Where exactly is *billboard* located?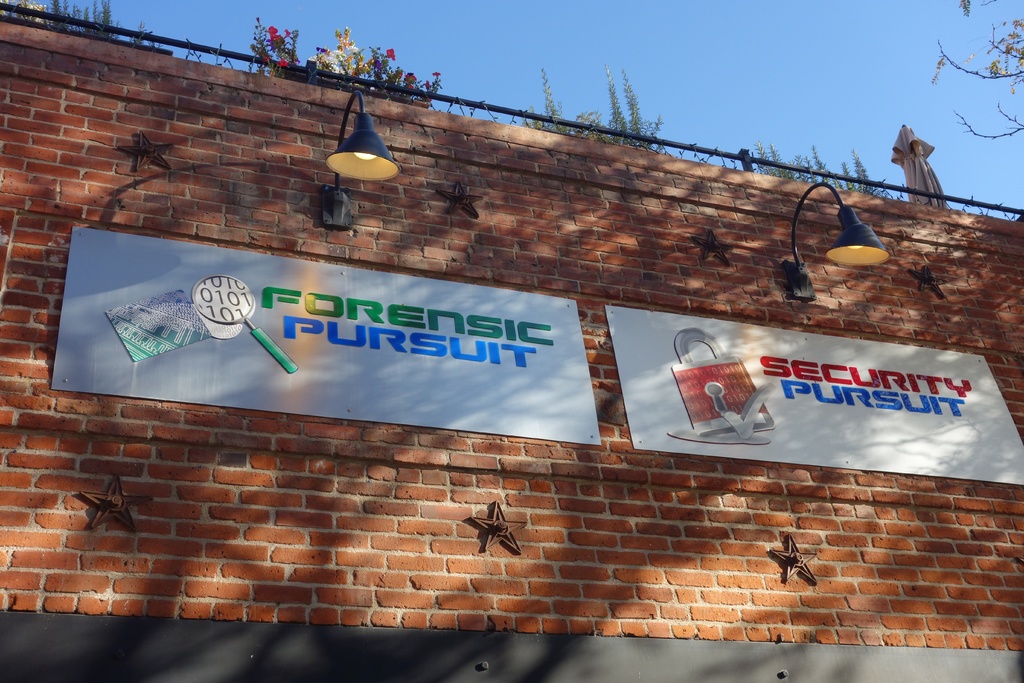
Its bounding box is left=45, top=243, right=646, bottom=449.
